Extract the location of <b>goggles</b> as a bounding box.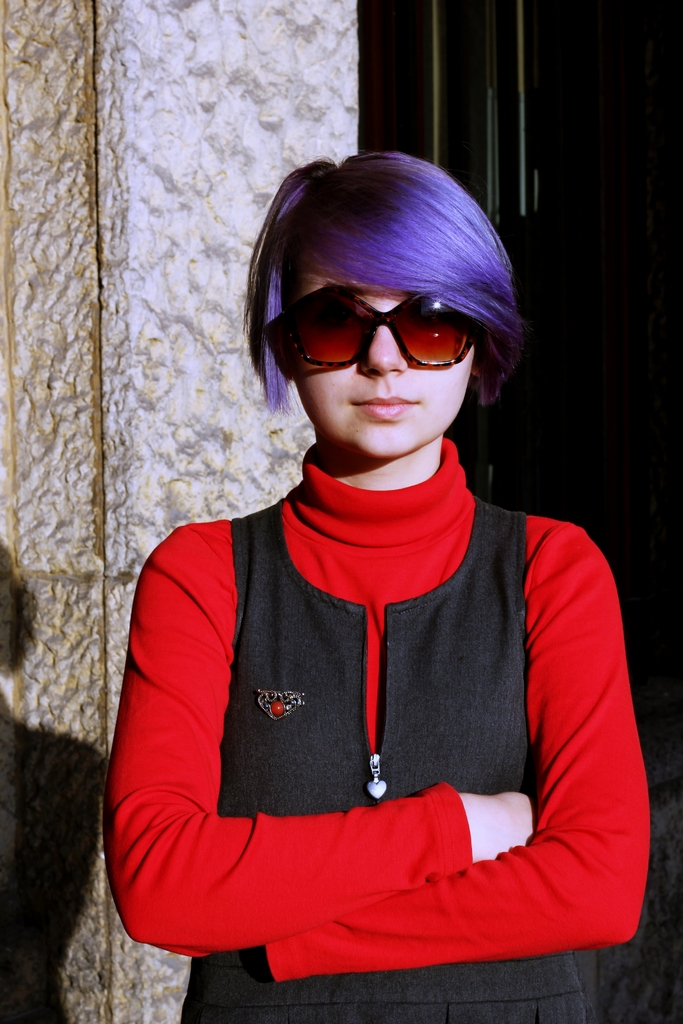
crop(265, 285, 489, 378).
